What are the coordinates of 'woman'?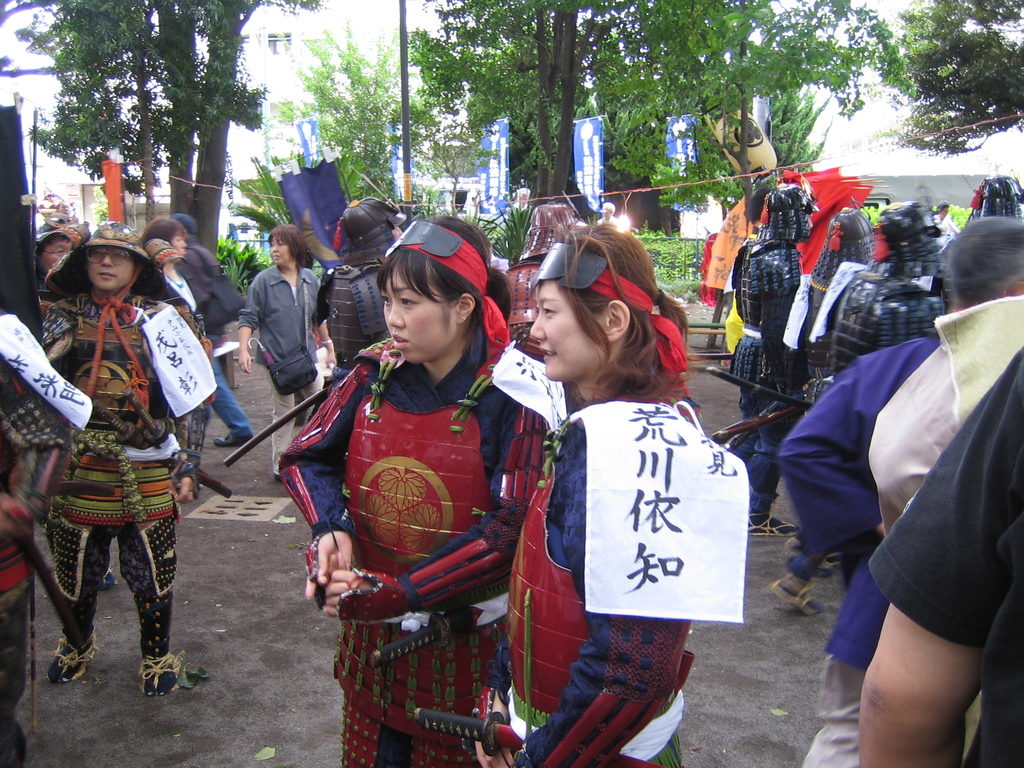
{"left": 497, "top": 225, "right": 752, "bottom": 748}.
